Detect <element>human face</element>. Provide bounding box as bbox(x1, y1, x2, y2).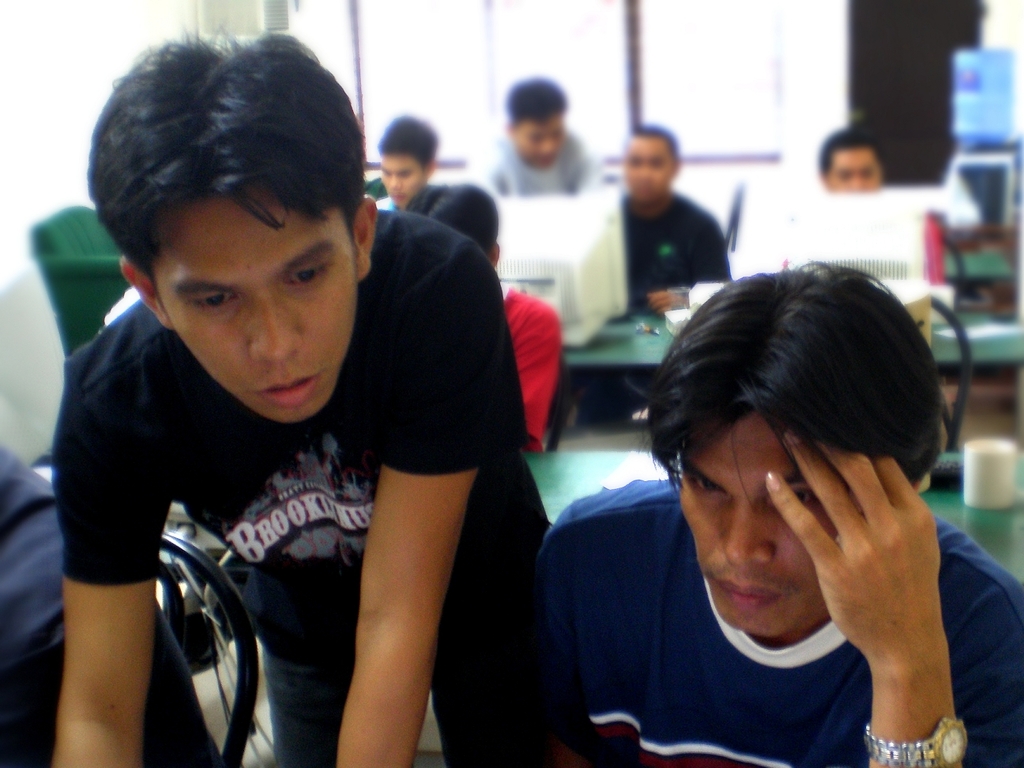
bbox(380, 152, 423, 199).
